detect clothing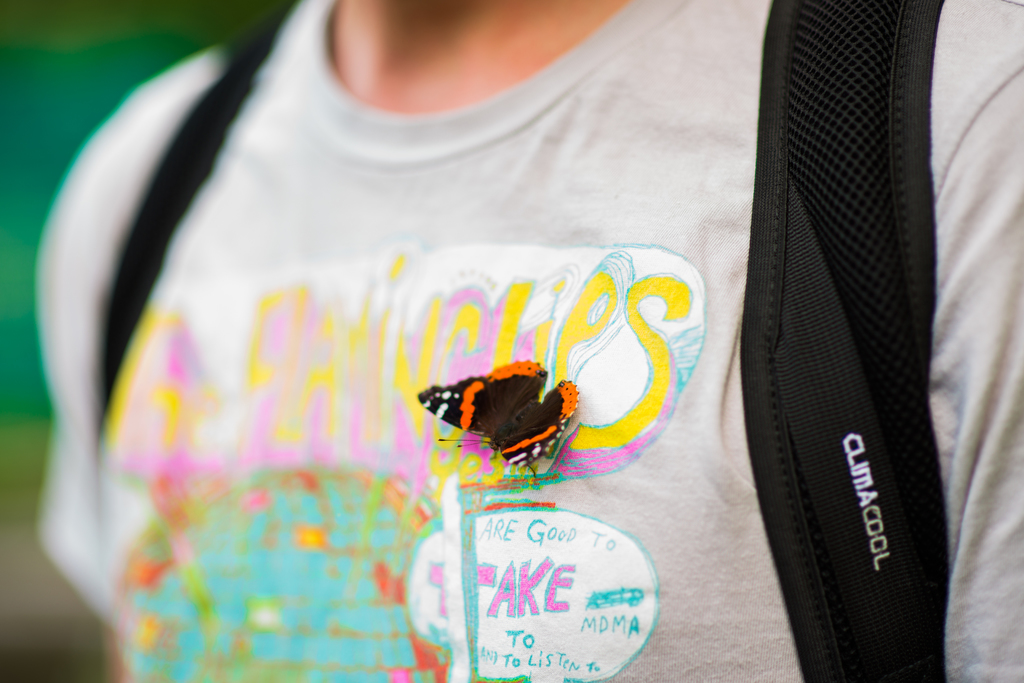
[x1=33, y1=0, x2=1023, y2=682]
